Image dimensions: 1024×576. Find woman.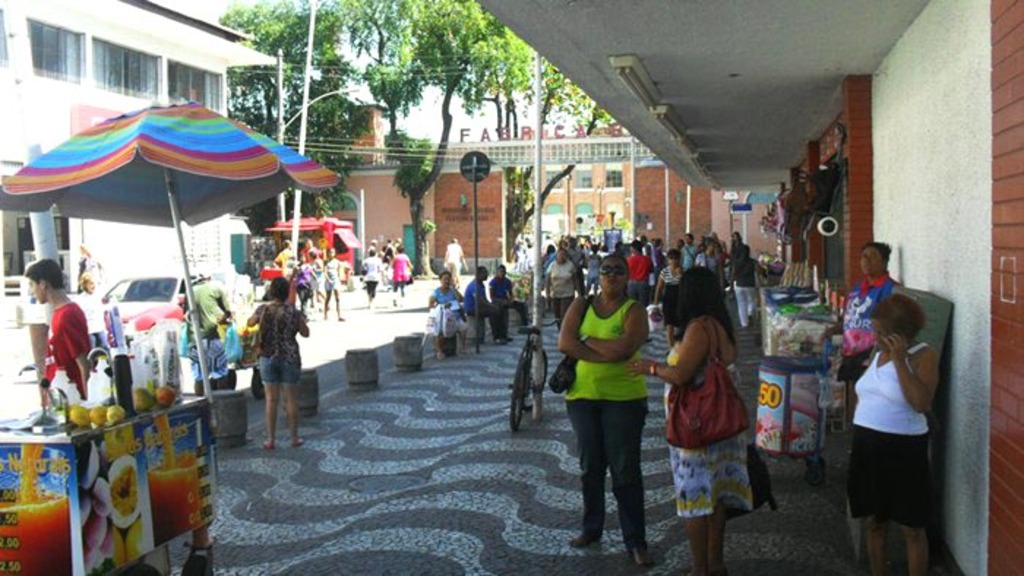
detection(584, 238, 598, 295).
